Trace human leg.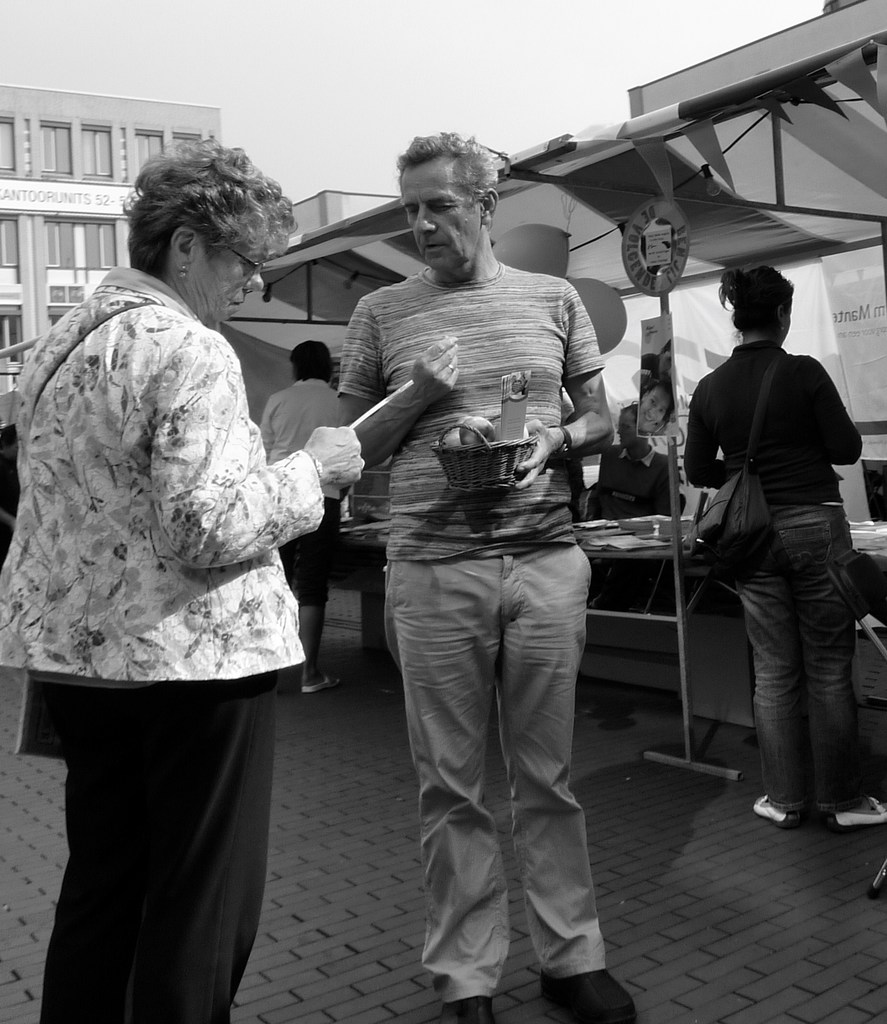
Traced to detection(497, 540, 637, 1023).
